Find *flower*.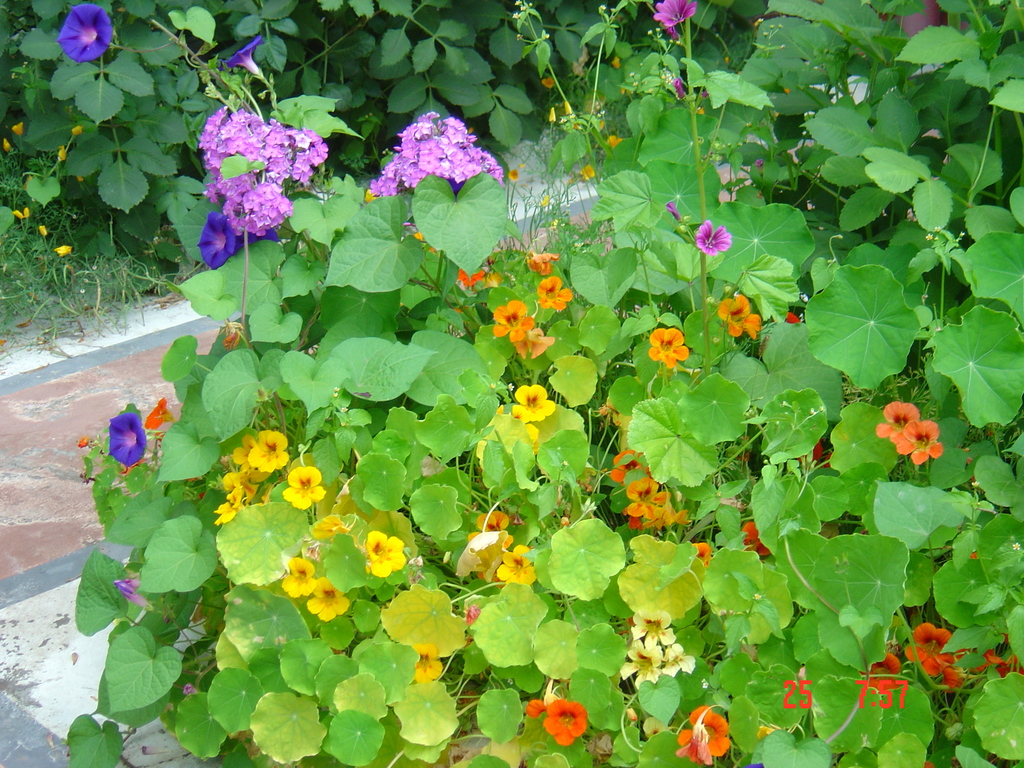
bbox=(412, 641, 442, 680).
